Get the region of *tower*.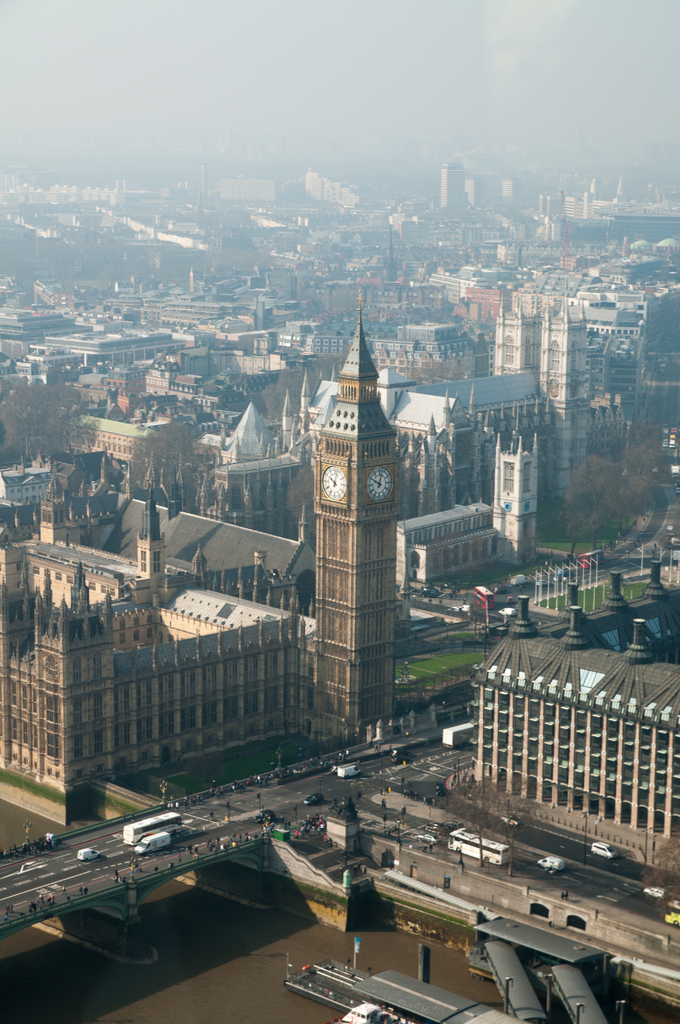
Rect(284, 257, 437, 735).
